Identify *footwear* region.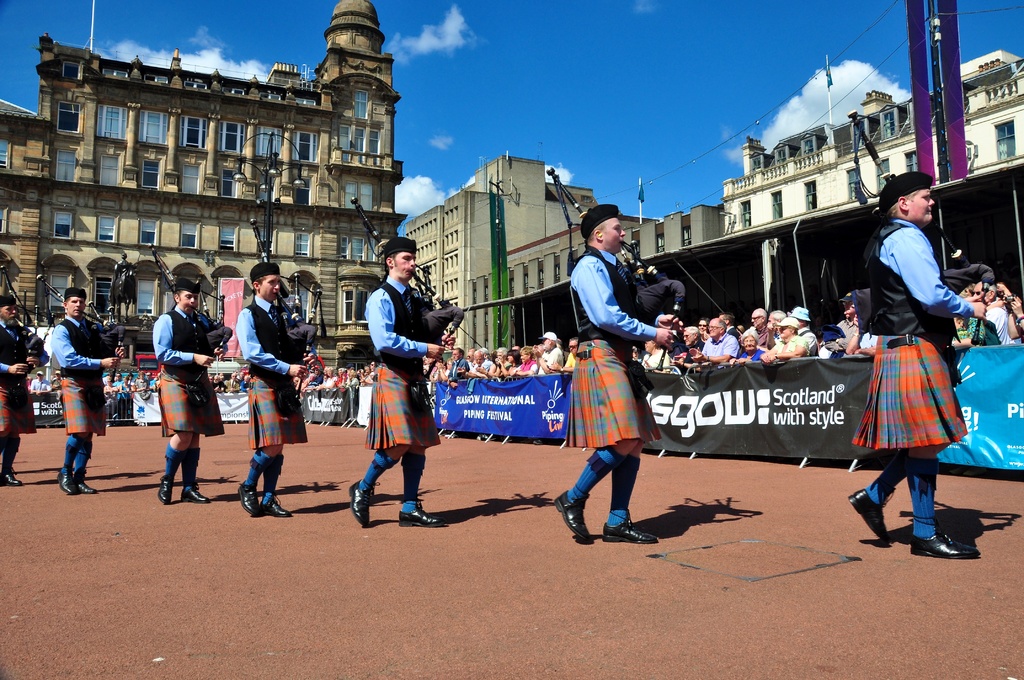
Region: box=[55, 472, 71, 497].
